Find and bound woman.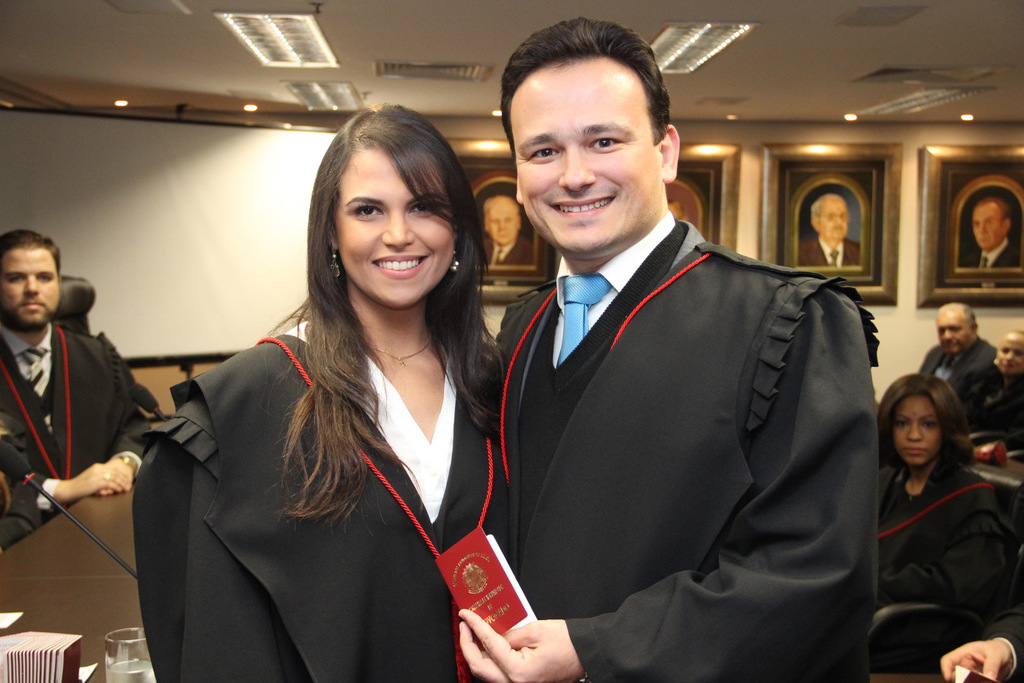
Bound: (left=864, top=368, right=1004, bottom=648).
